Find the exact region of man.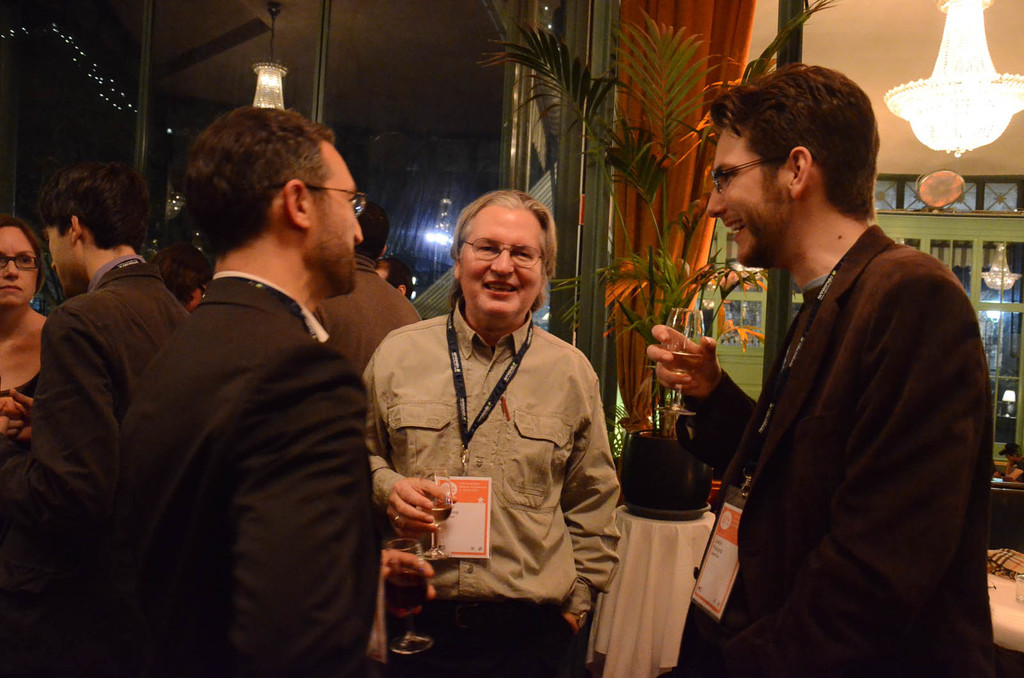
Exact region: (32, 162, 202, 609).
